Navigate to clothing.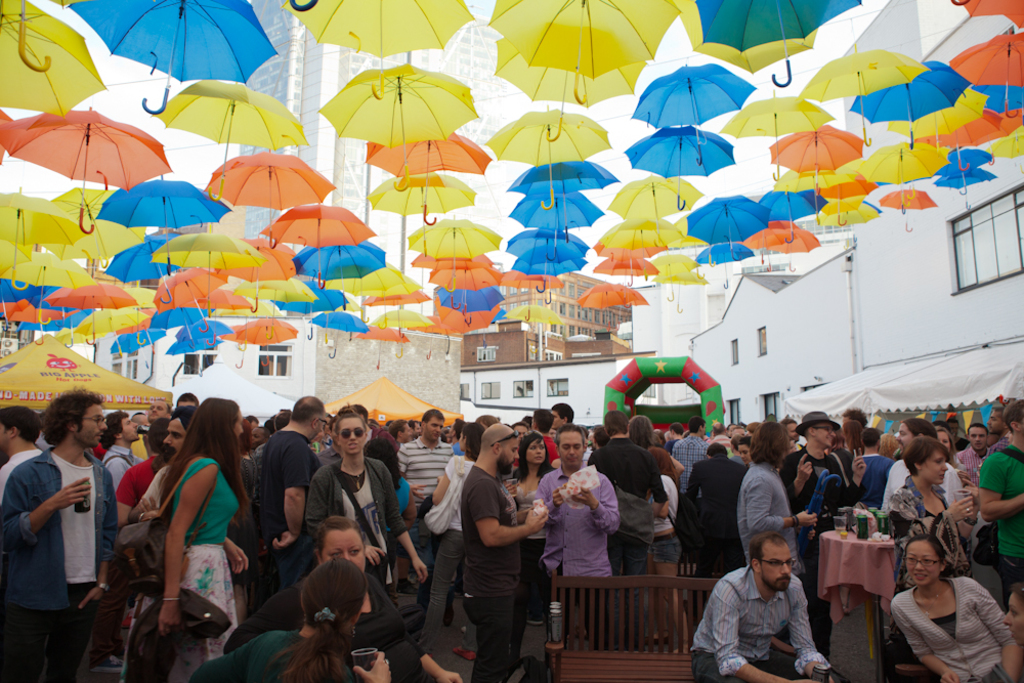
Navigation target: 170,477,232,648.
